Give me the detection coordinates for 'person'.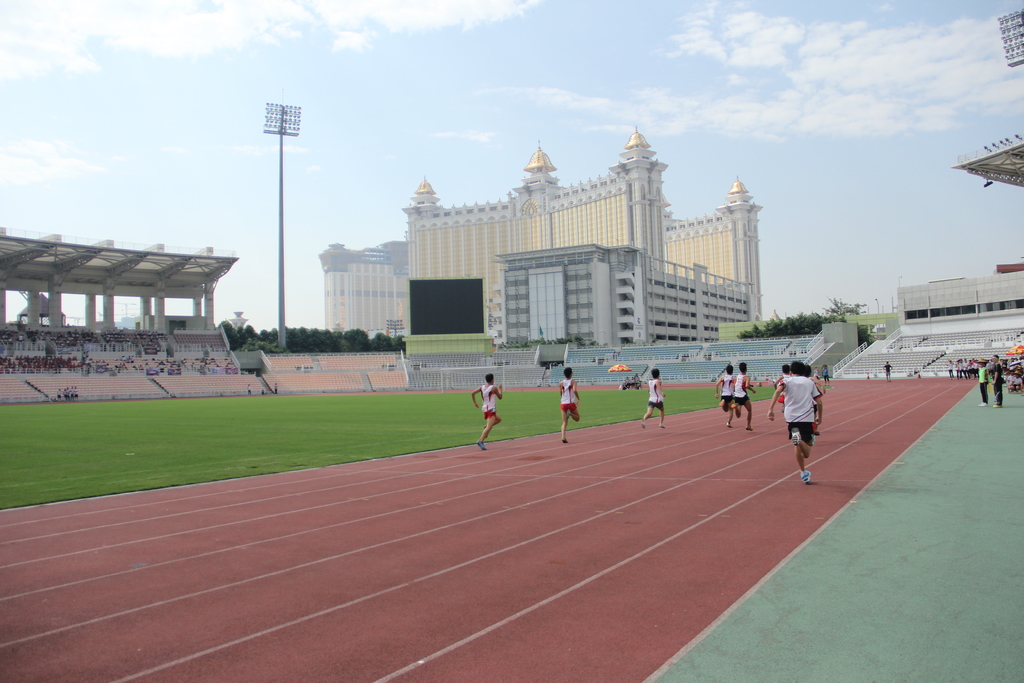
detection(470, 368, 514, 447).
